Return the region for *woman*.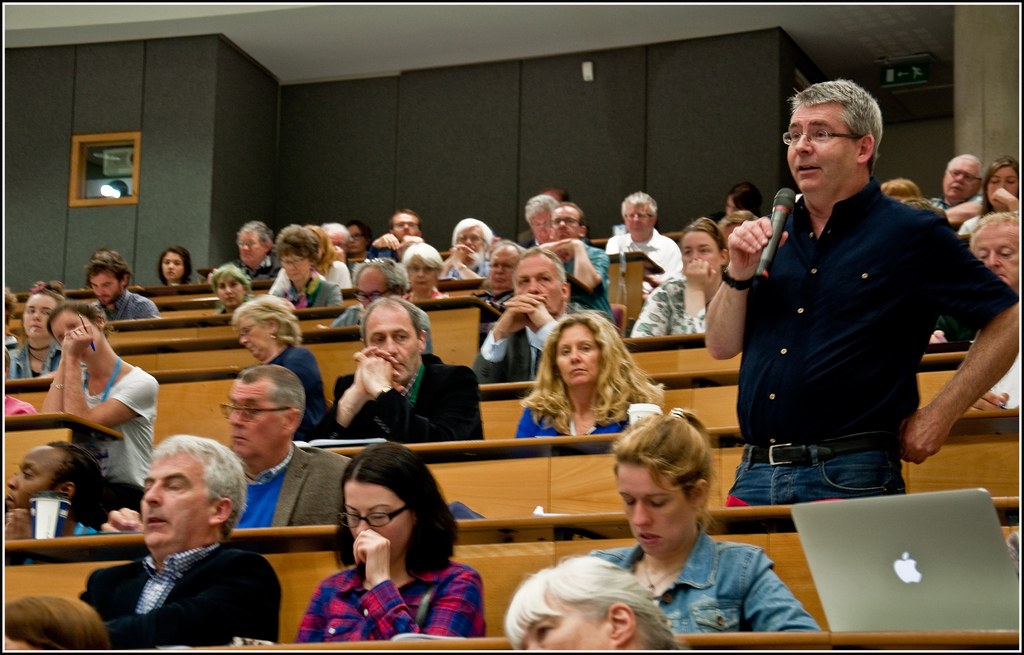
<region>236, 302, 340, 423</region>.
